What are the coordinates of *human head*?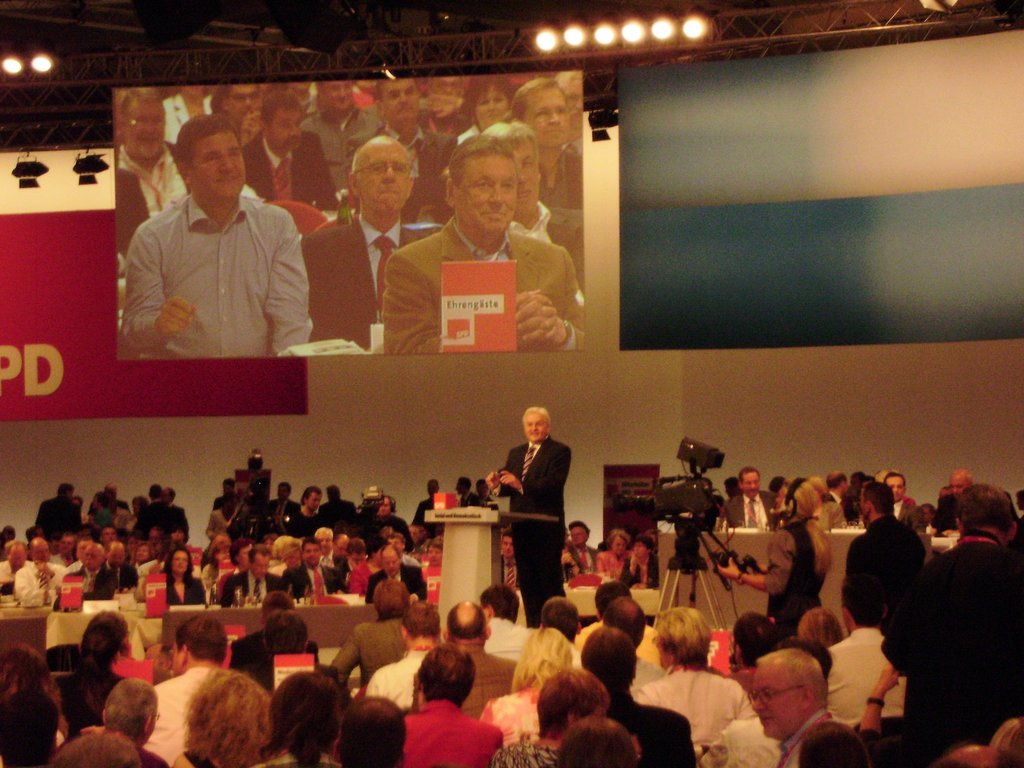
380 543 401 576.
